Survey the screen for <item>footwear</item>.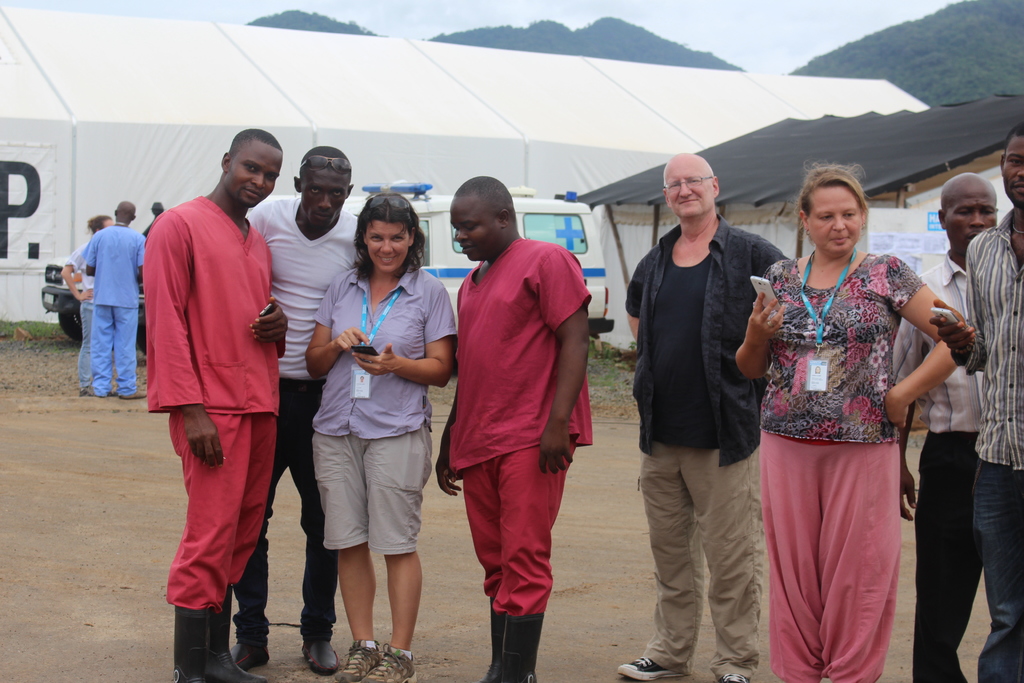
Survey found: 336,637,383,682.
